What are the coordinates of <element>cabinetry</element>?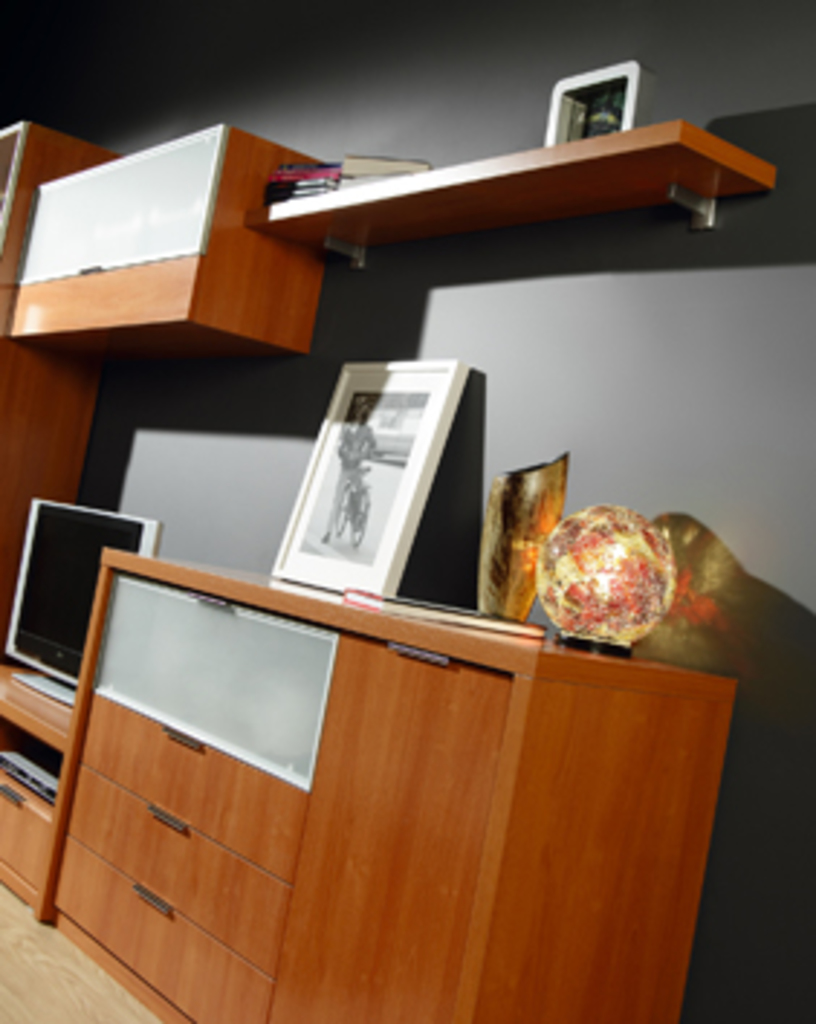
region(0, 674, 87, 929).
